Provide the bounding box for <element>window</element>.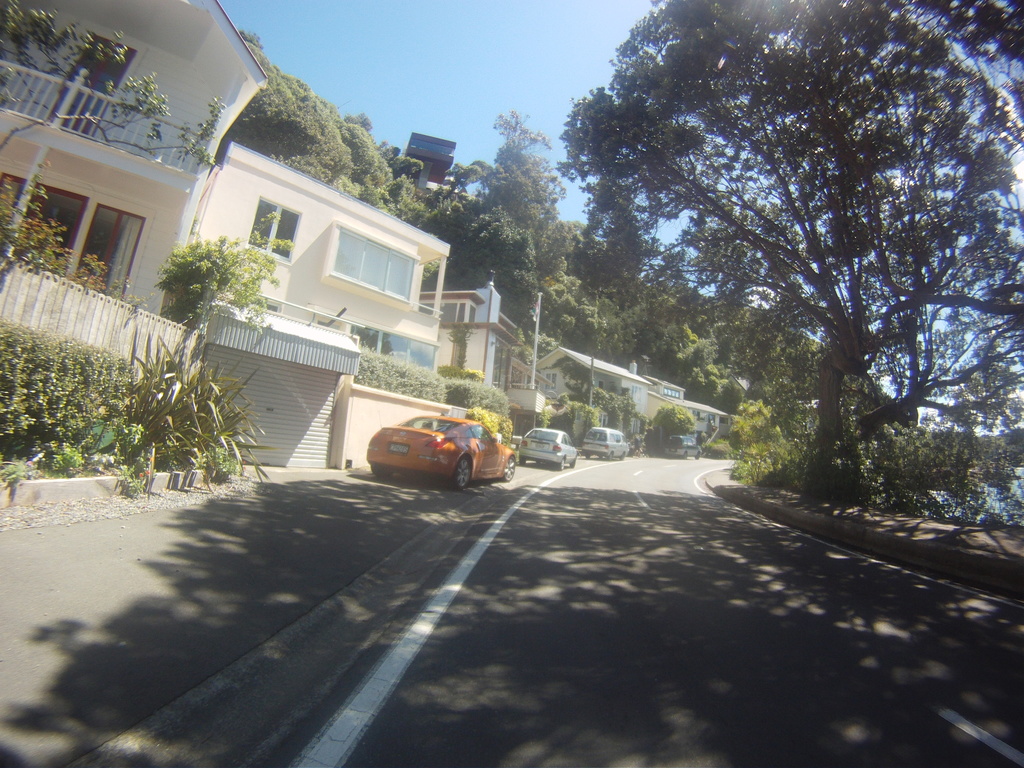
(541,372,557,390).
